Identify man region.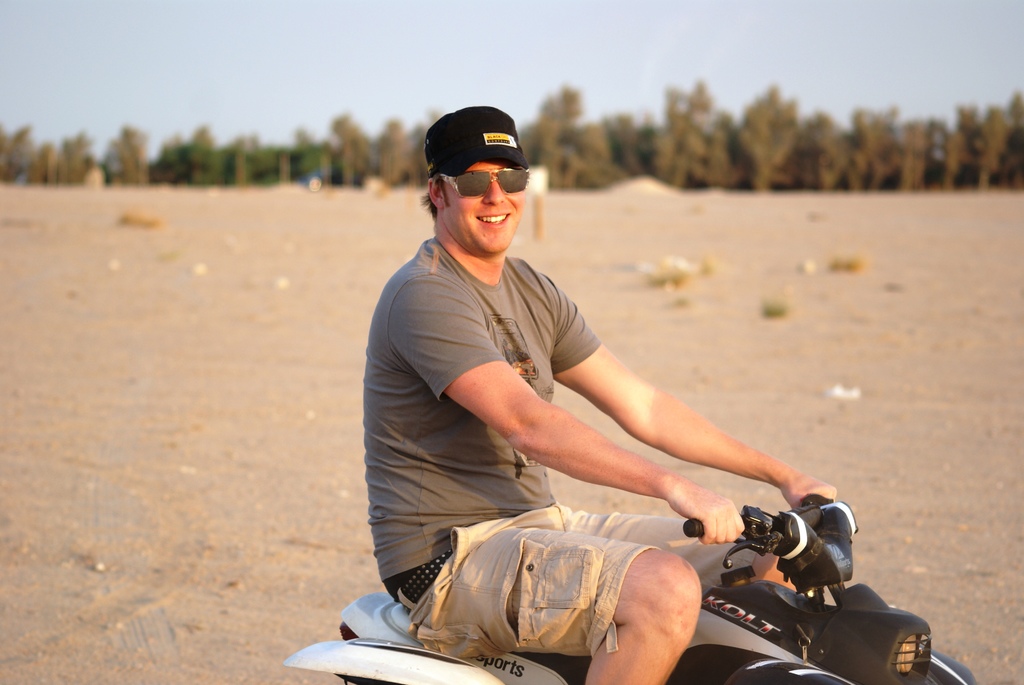
Region: bbox=[326, 109, 817, 679].
